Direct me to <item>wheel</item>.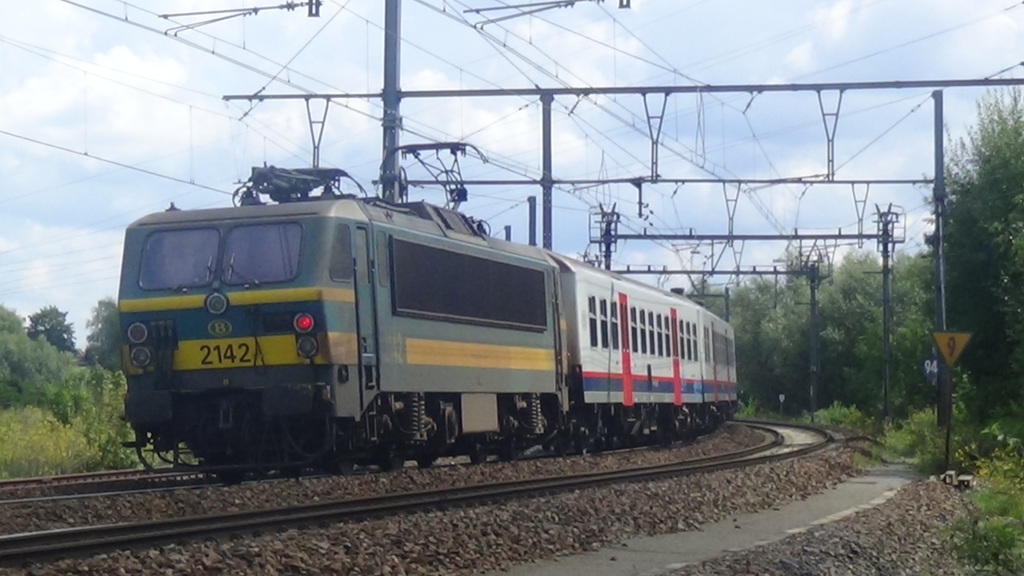
Direction: left=335, top=450, right=349, bottom=475.
